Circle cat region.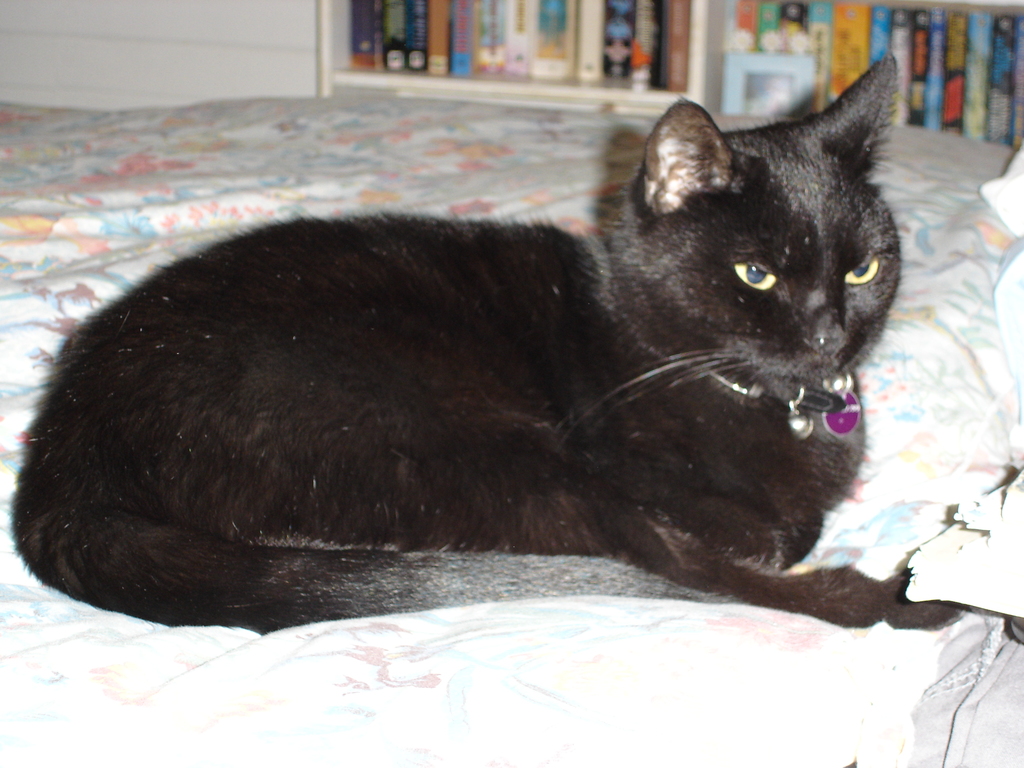
Region: box(13, 48, 964, 638).
